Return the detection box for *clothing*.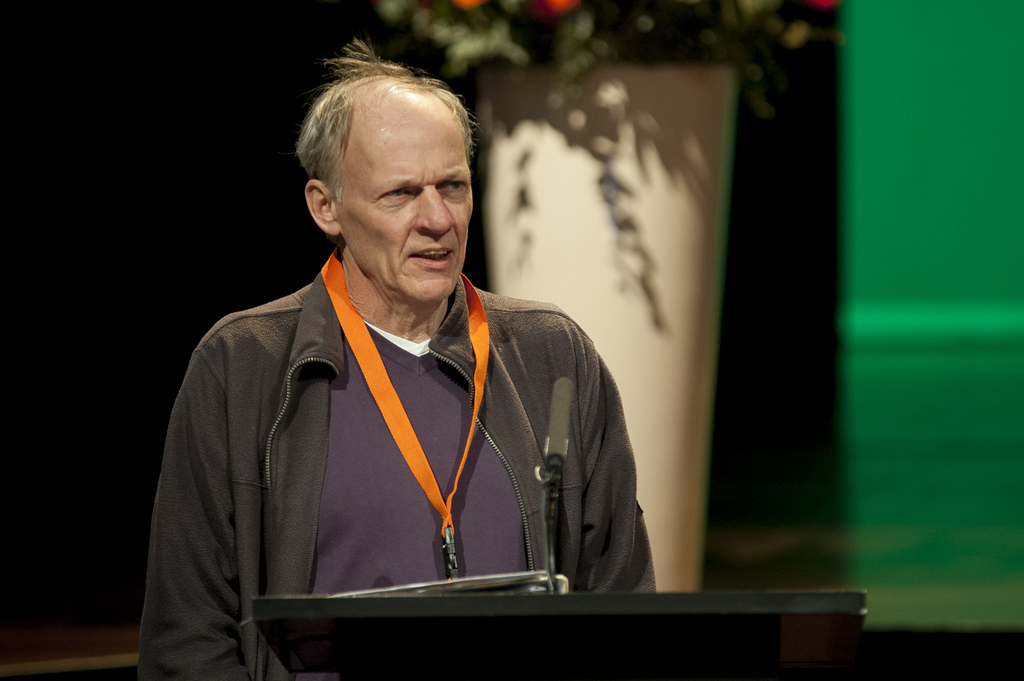
left=148, top=161, right=680, bottom=672.
